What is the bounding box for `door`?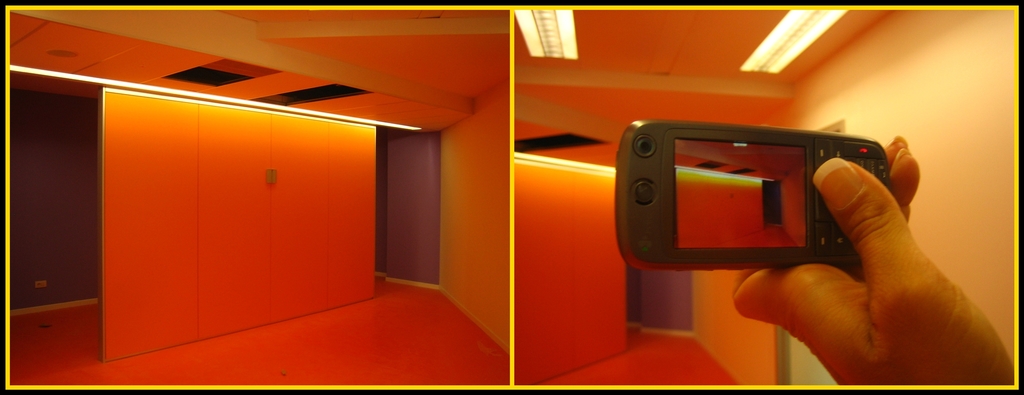
l=99, t=80, r=374, b=362.
